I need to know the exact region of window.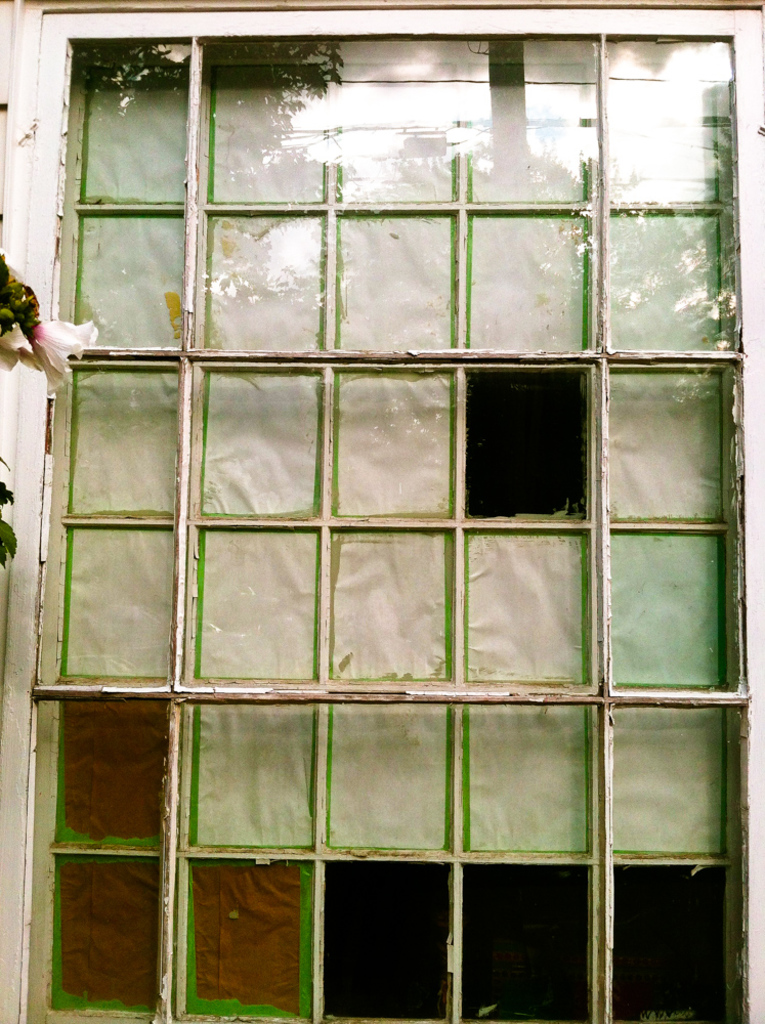
Region: 17:20:747:1023.
